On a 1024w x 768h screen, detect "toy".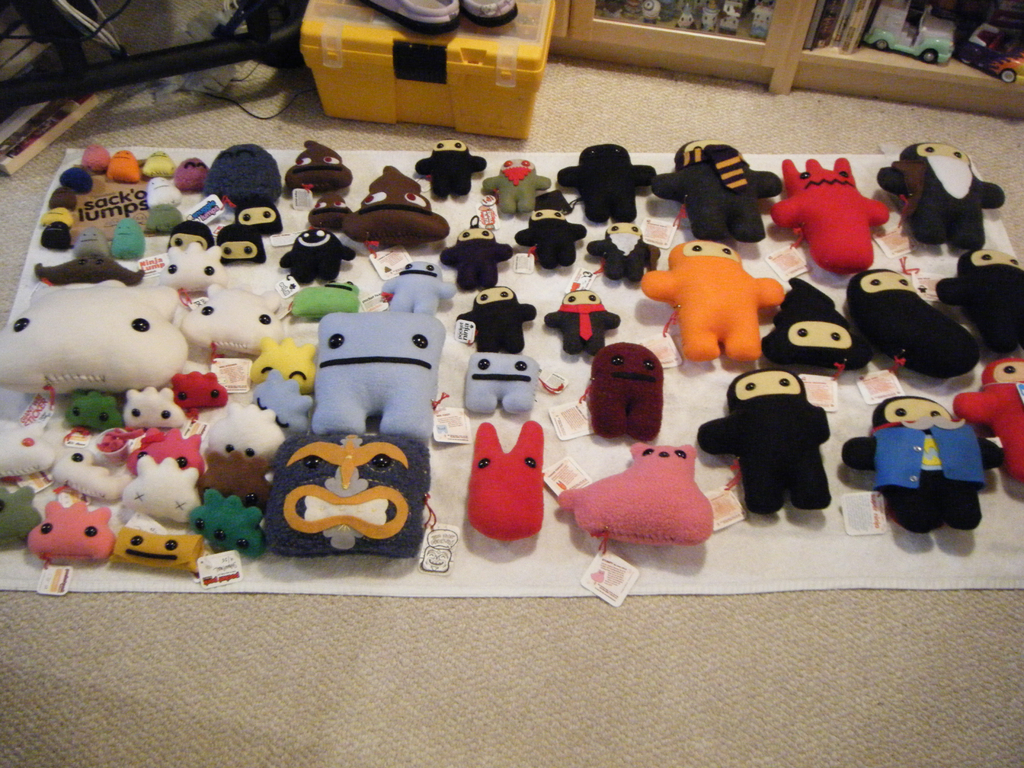
bbox=(950, 362, 1023, 479).
